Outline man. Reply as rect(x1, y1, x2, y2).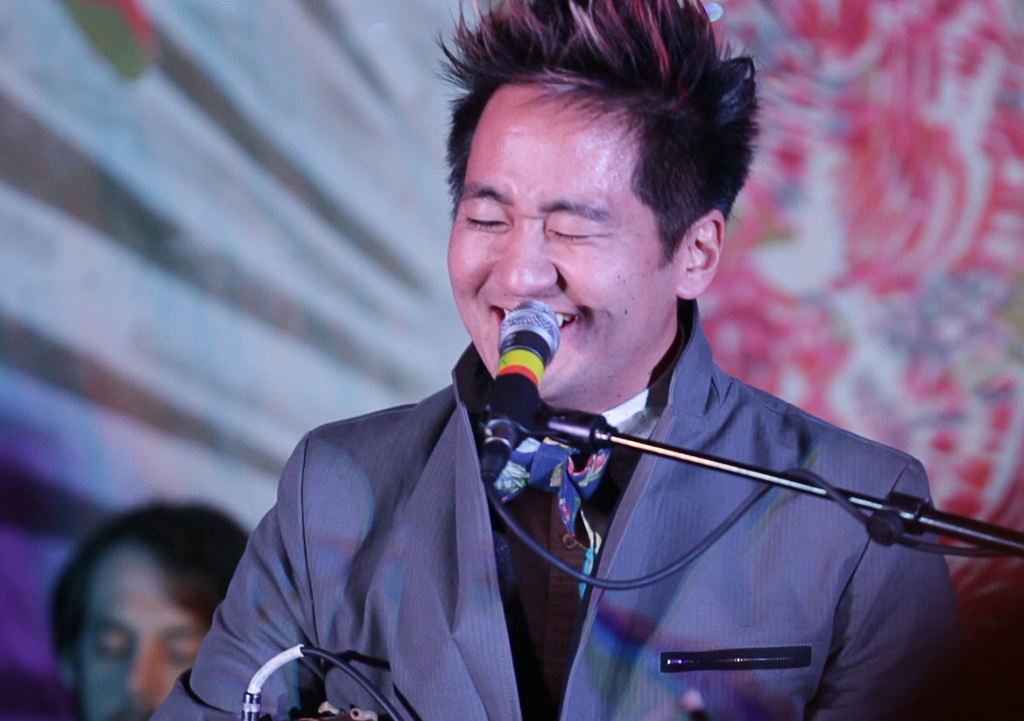
rect(40, 479, 262, 720).
